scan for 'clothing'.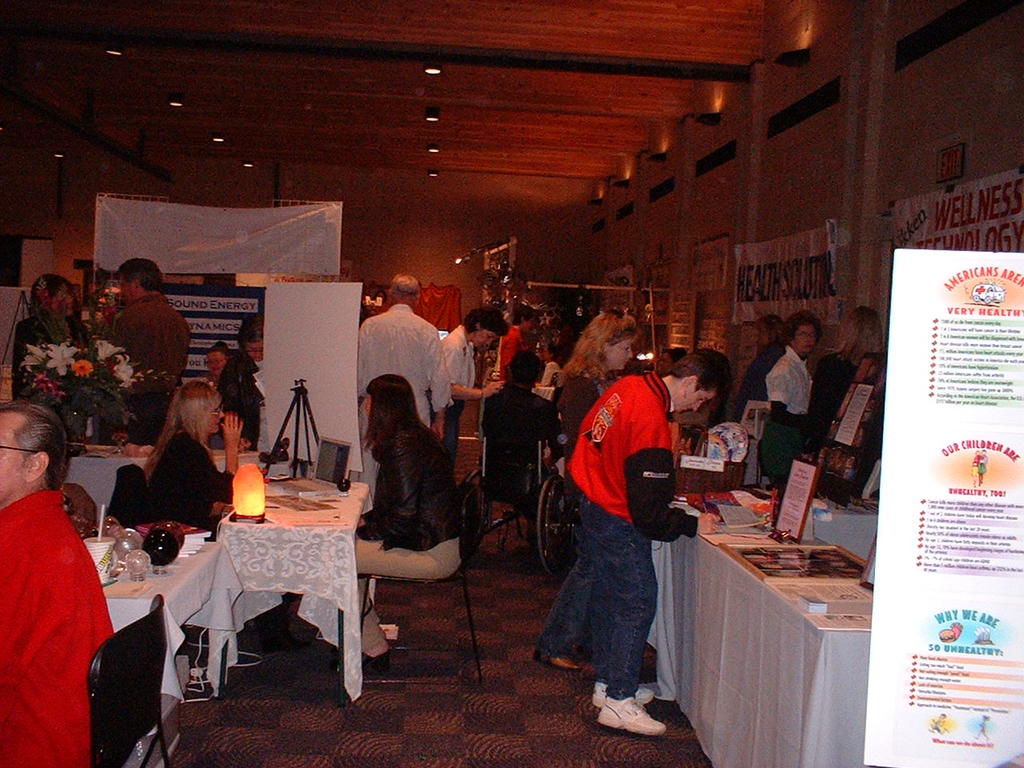
Scan result: bbox(490, 388, 568, 512).
